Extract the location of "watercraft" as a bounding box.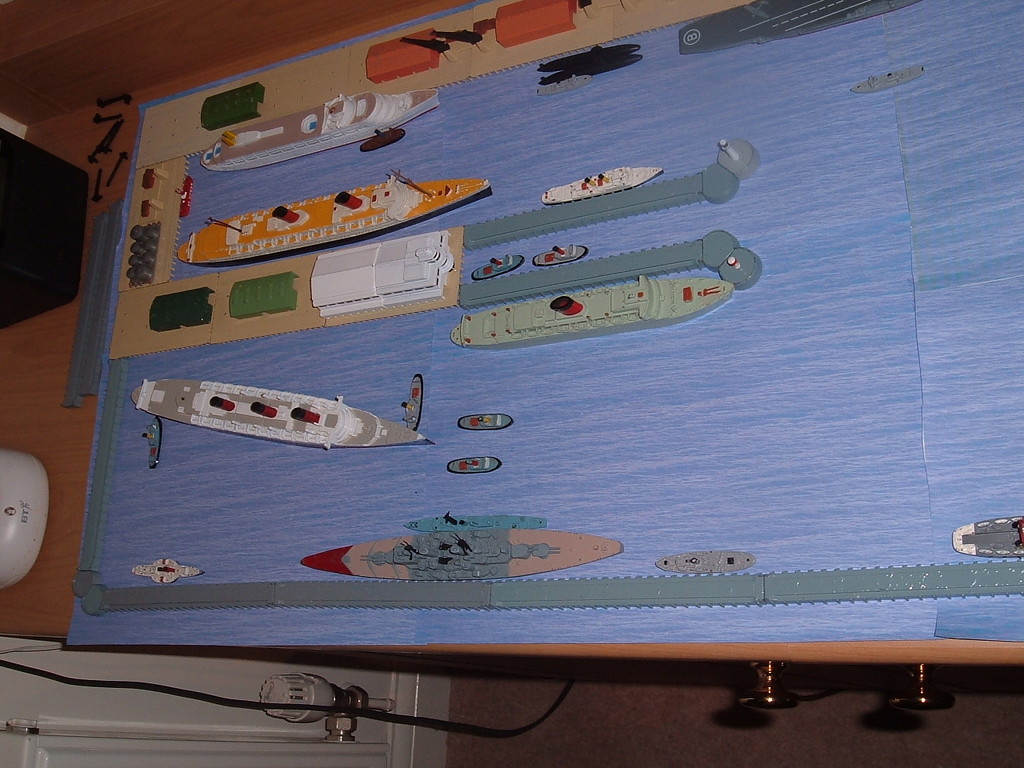
bbox=[135, 558, 206, 586].
